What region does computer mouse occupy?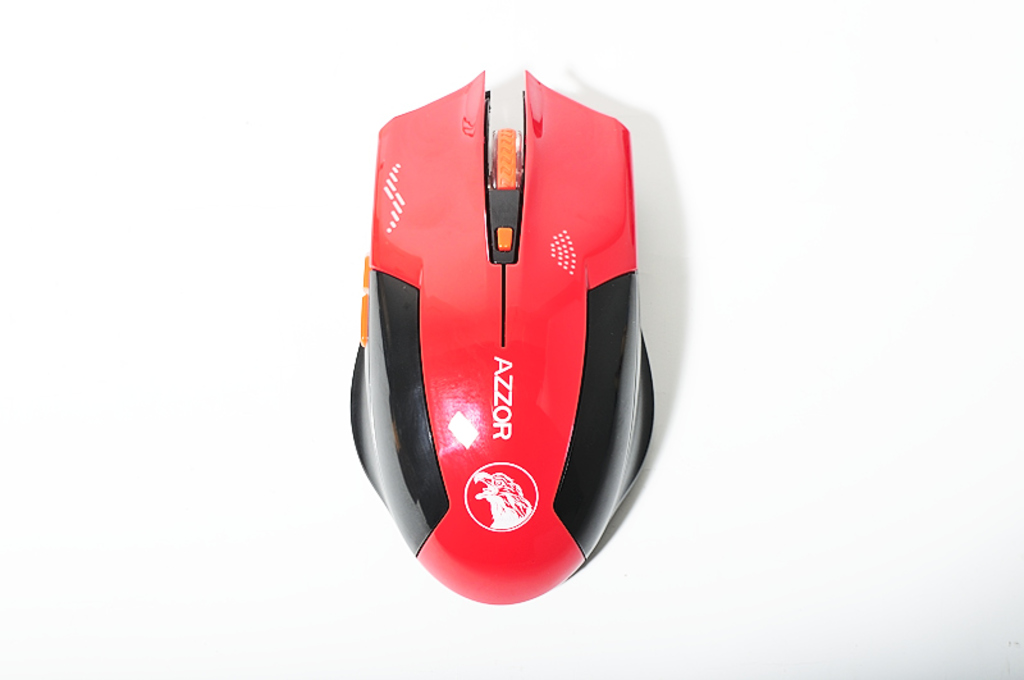
x1=351 y1=72 x2=652 y2=604.
